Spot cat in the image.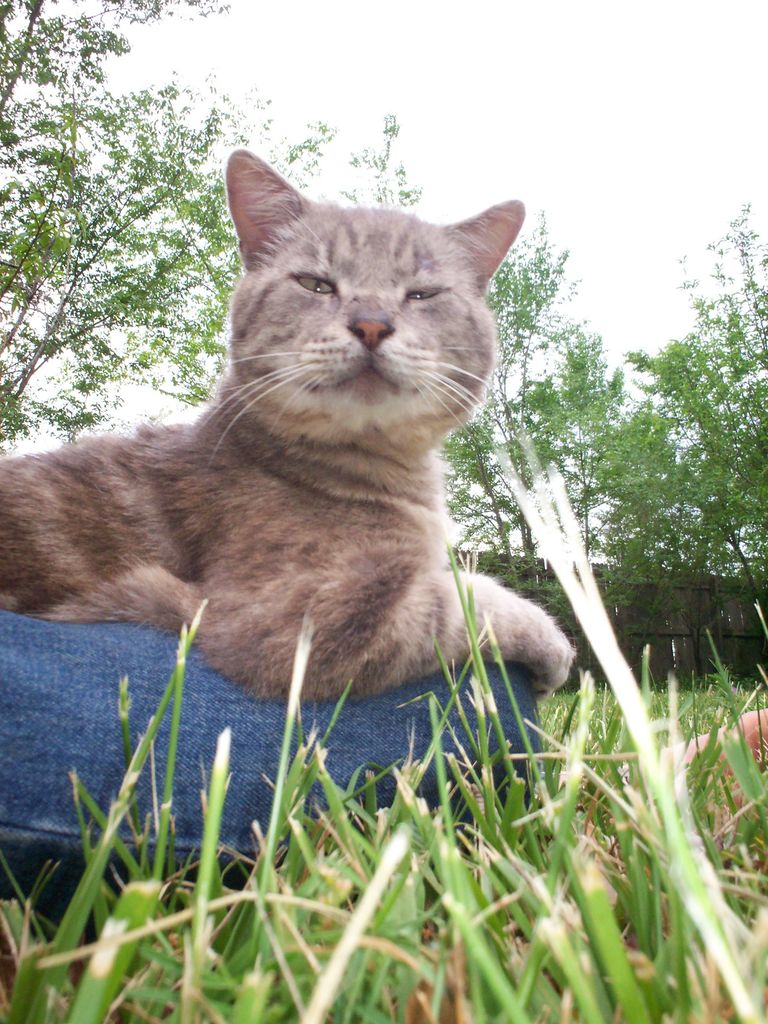
cat found at bbox(0, 138, 580, 706).
